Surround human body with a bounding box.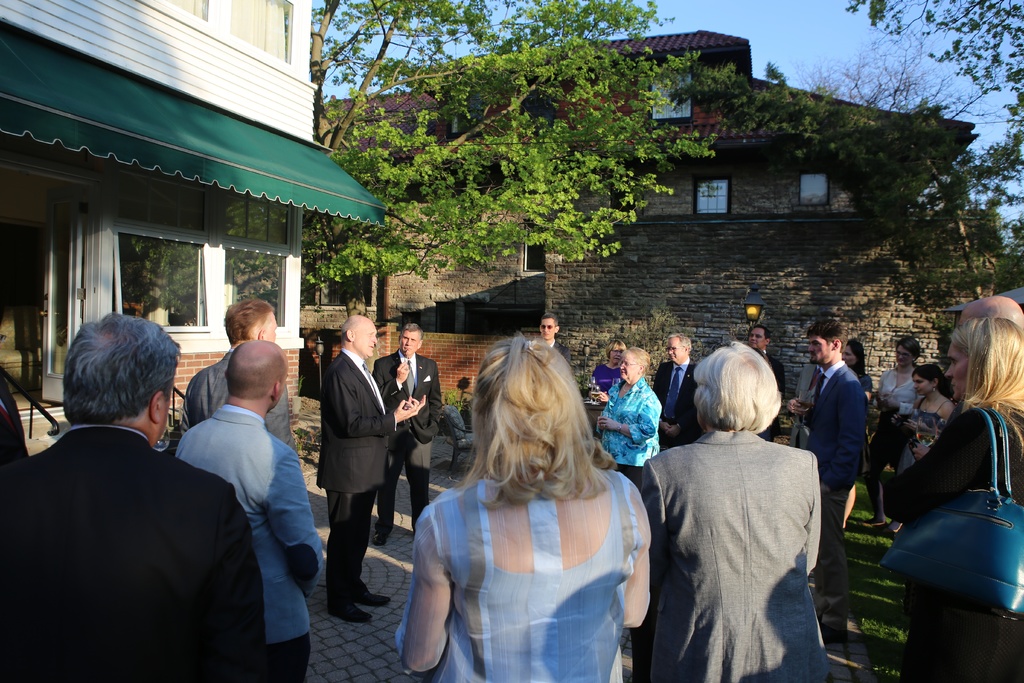
left=402, top=470, right=652, bottom=682.
